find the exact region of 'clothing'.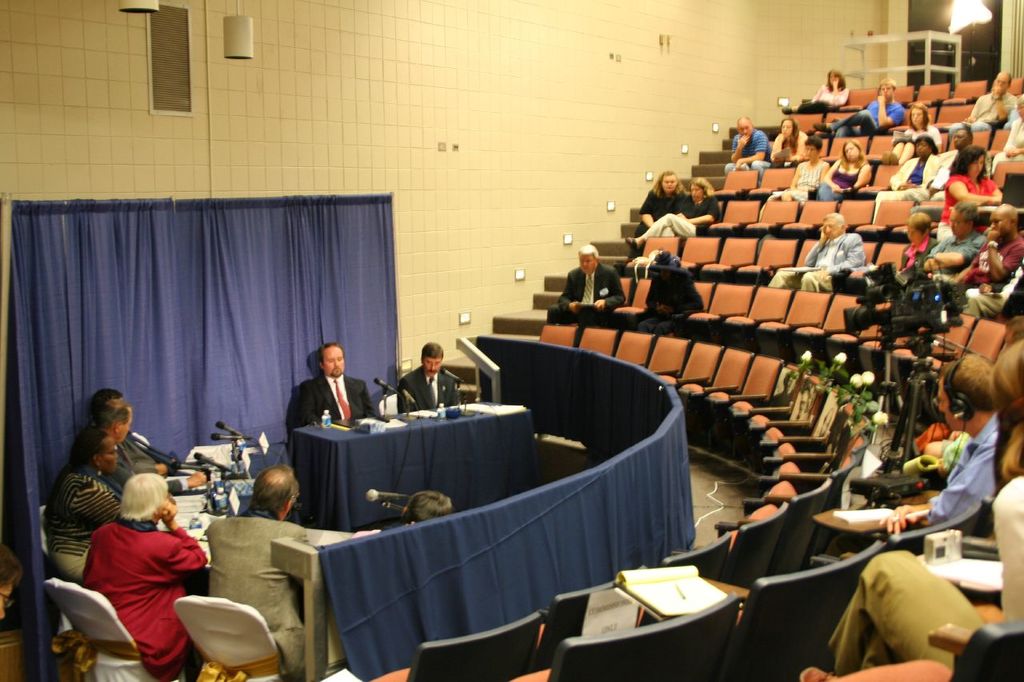
Exact region: box=[638, 269, 706, 337].
